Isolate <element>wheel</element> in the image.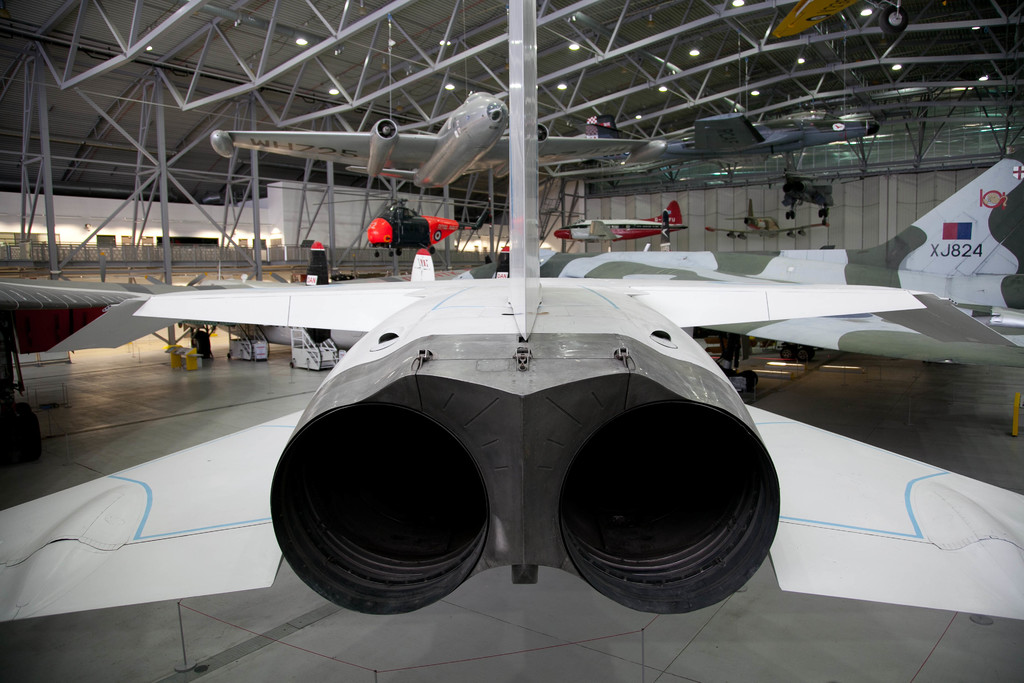
Isolated region: 778/346/795/367.
